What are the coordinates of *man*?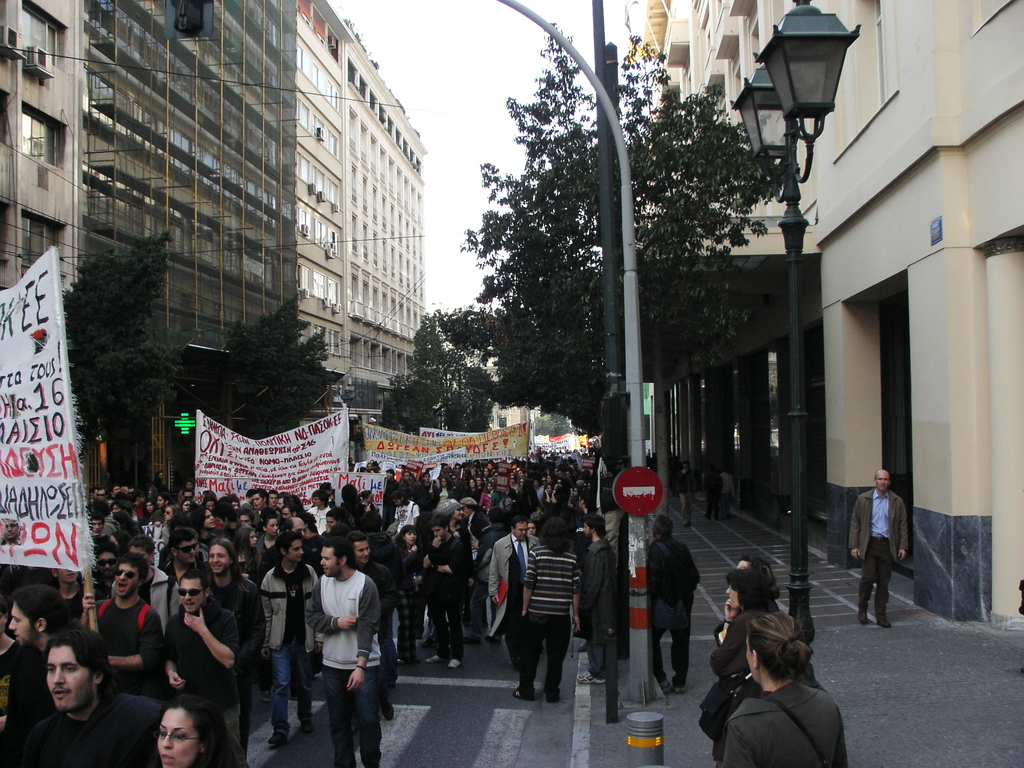
x1=106, y1=553, x2=159, y2=690.
